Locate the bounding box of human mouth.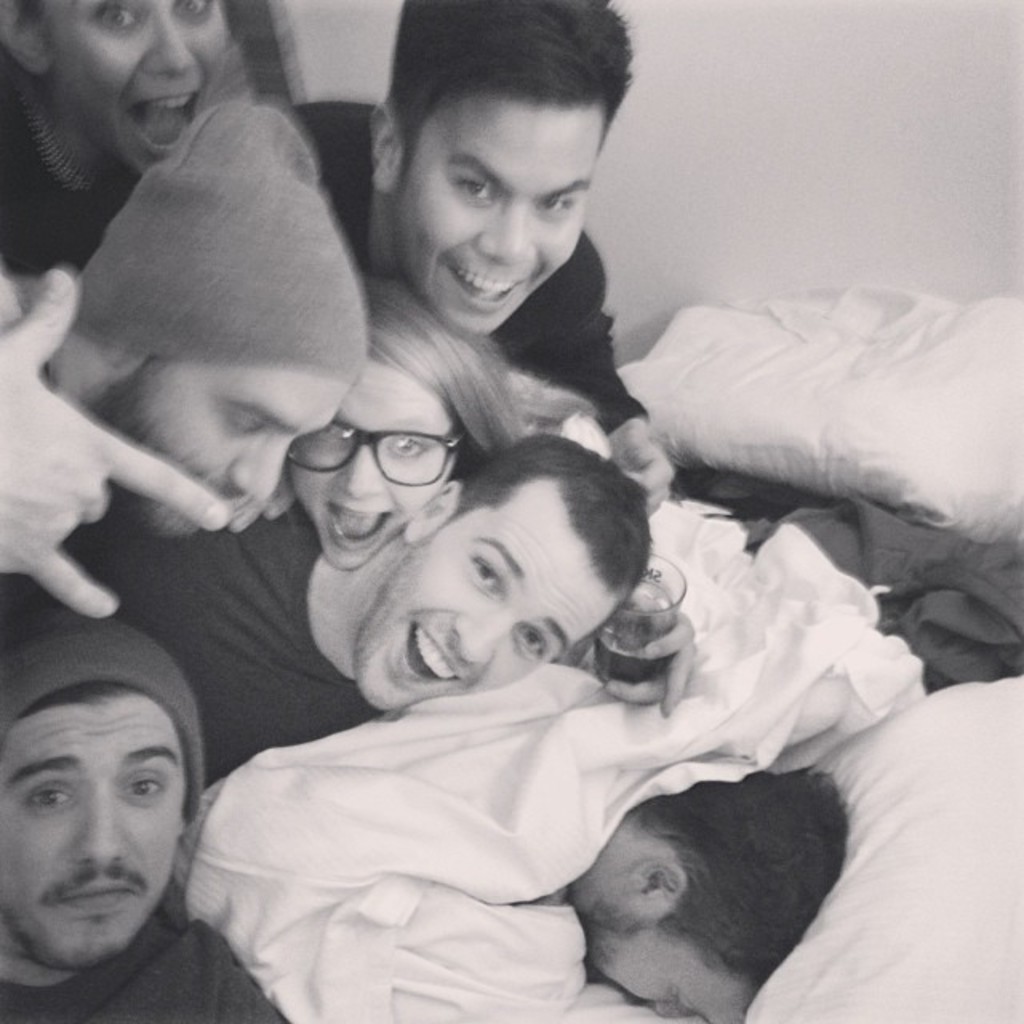
Bounding box: bbox(50, 874, 139, 910).
